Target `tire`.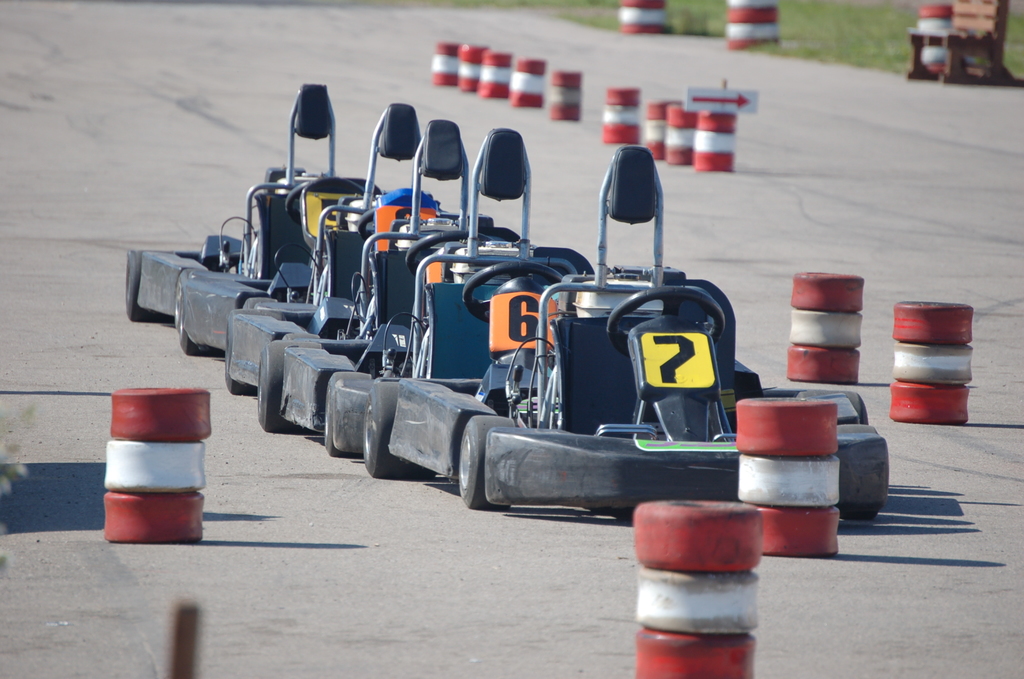
Target region: (694,149,735,171).
